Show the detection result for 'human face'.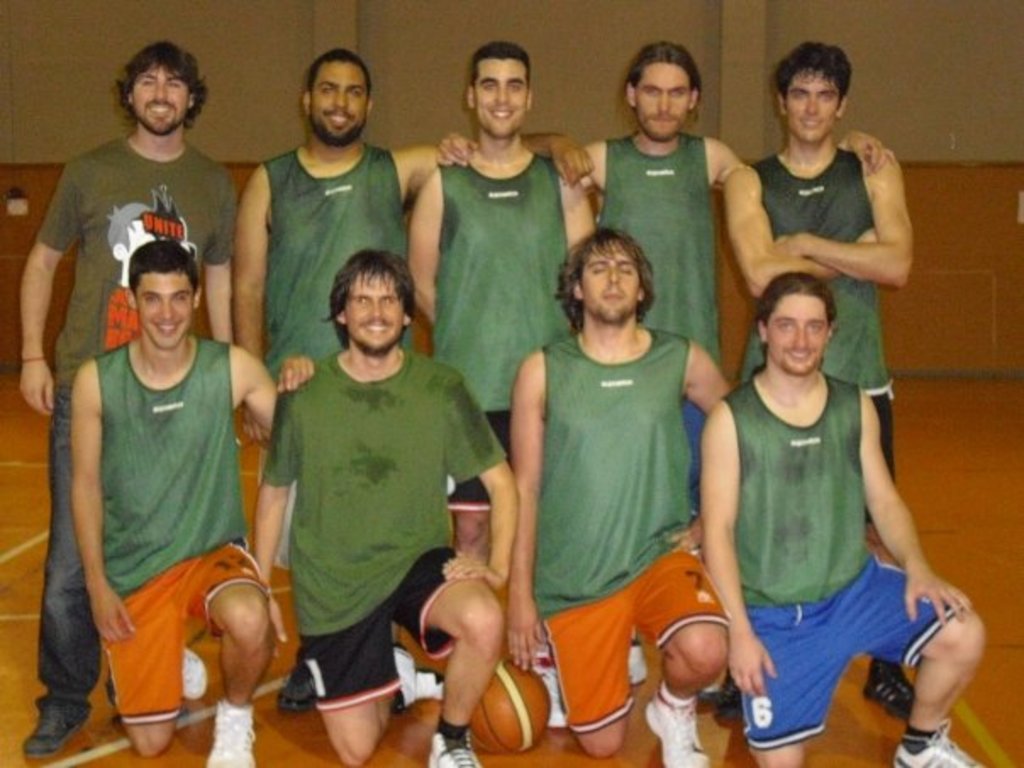
473, 58, 527, 137.
